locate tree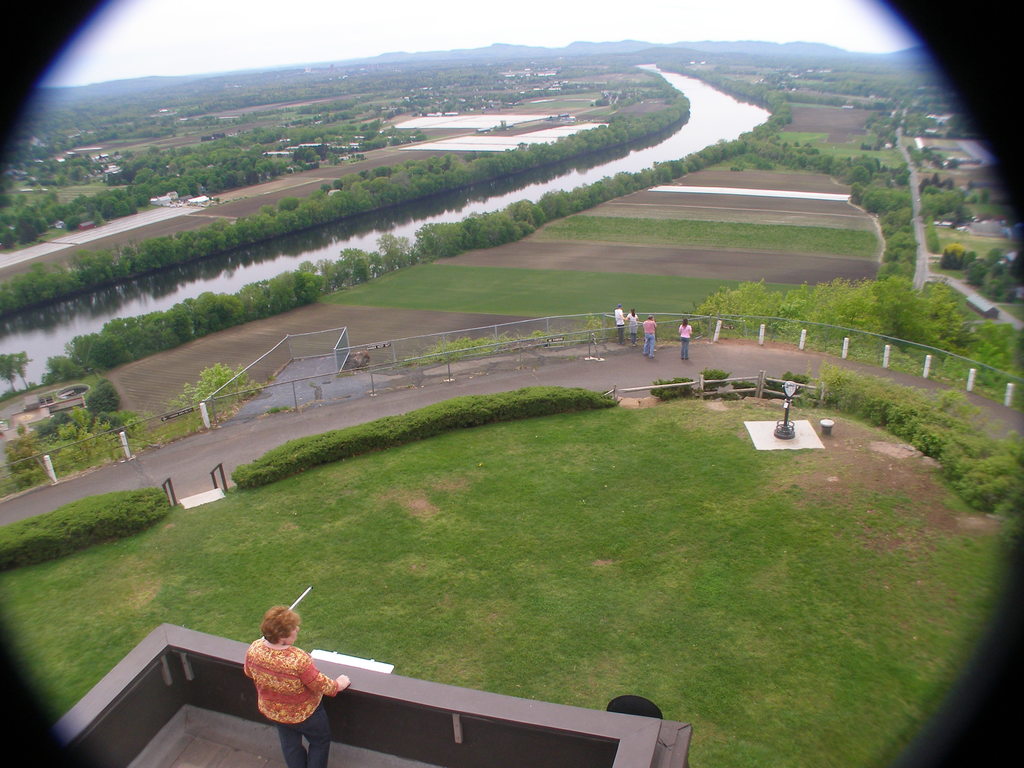
detection(82, 383, 123, 419)
